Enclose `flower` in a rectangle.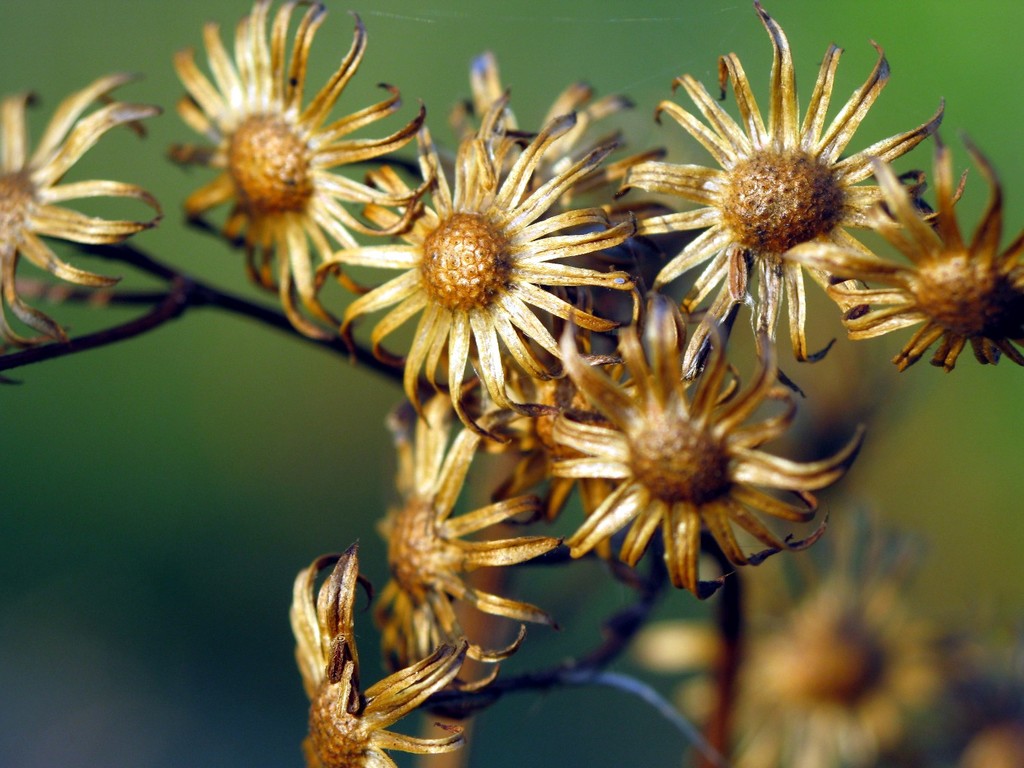
<bbox>791, 120, 1023, 375</bbox>.
